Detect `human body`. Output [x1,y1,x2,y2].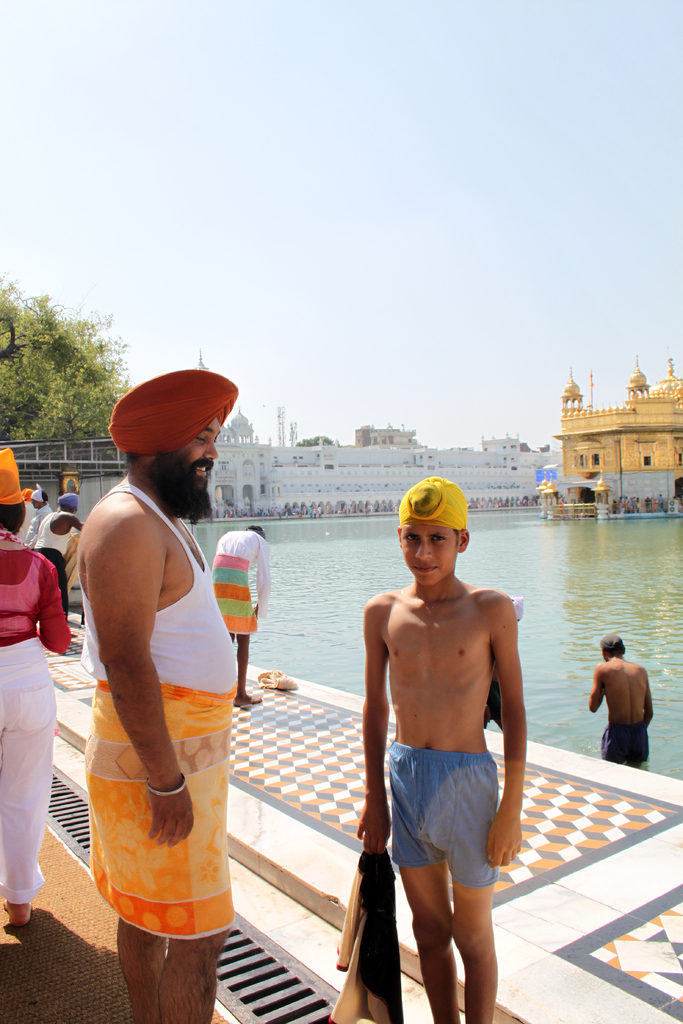
[588,650,655,767].
